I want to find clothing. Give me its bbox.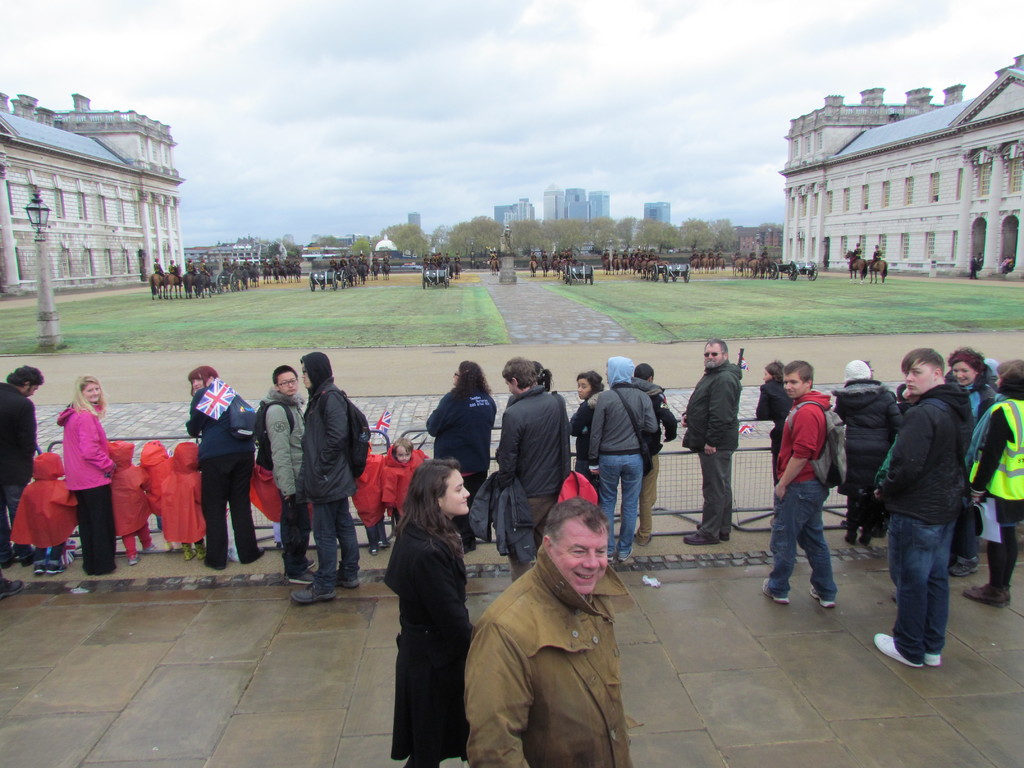
(833,378,900,534).
